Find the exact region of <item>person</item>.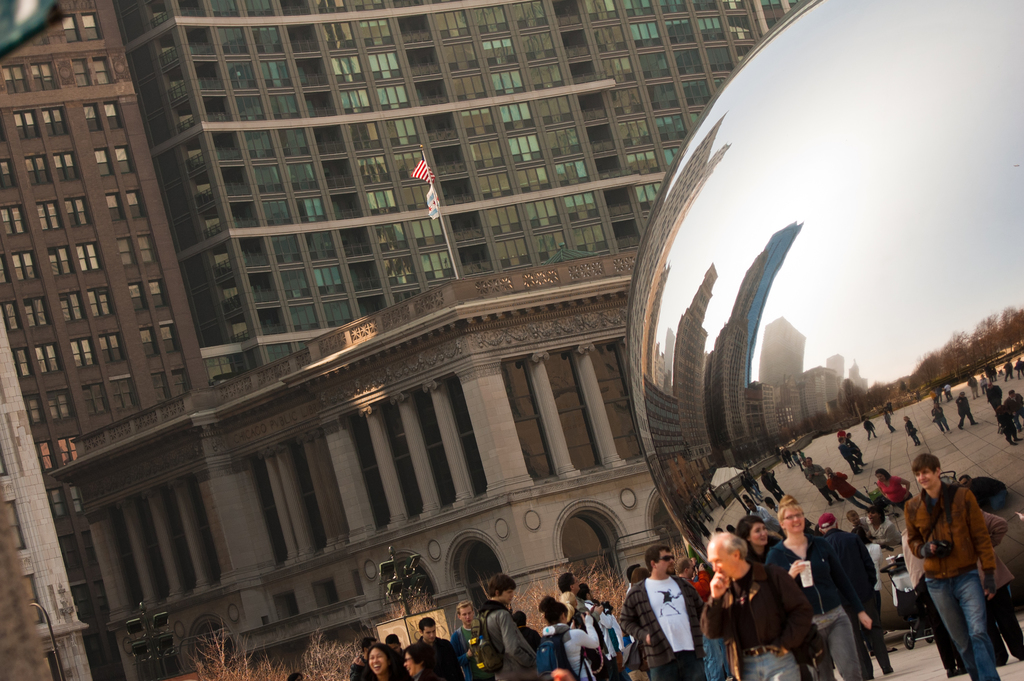
Exact region: region(705, 528, 810, 680).
